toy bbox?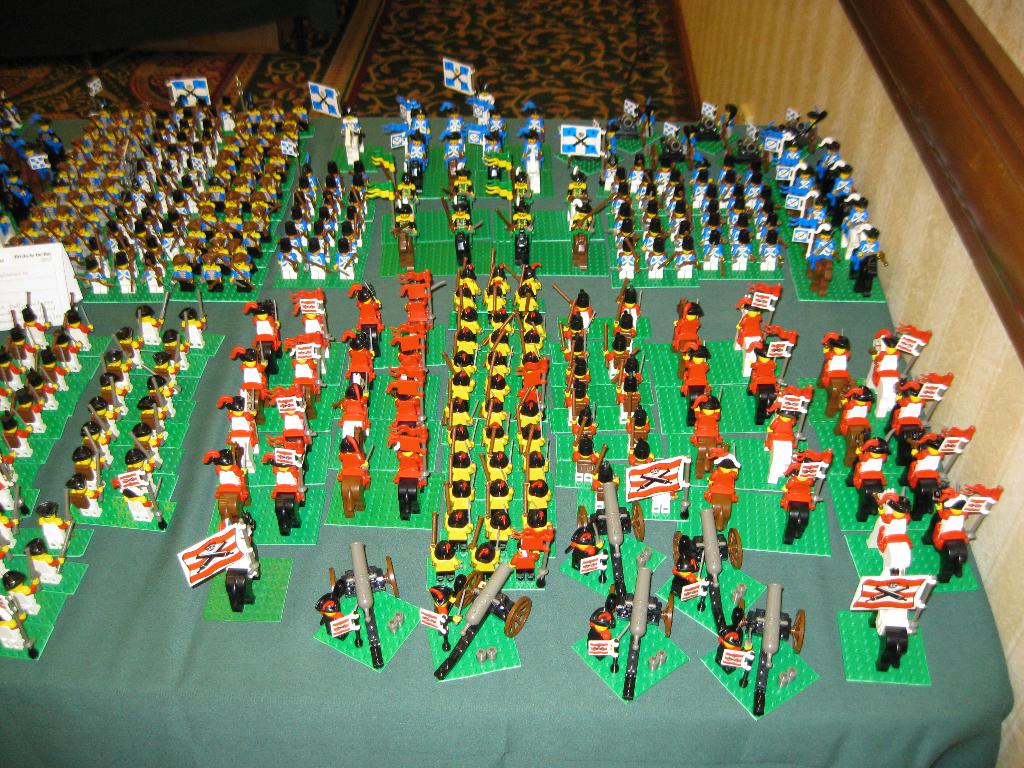
box=[262, 172, 282, 198]
